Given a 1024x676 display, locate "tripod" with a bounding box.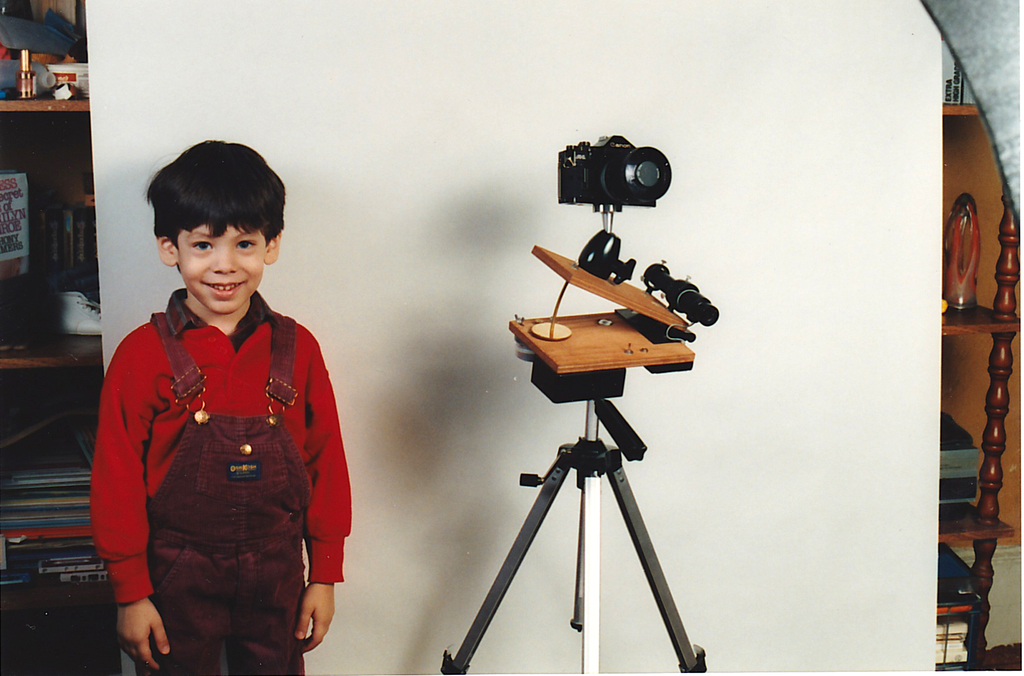
Located: 442,402,705,675.
